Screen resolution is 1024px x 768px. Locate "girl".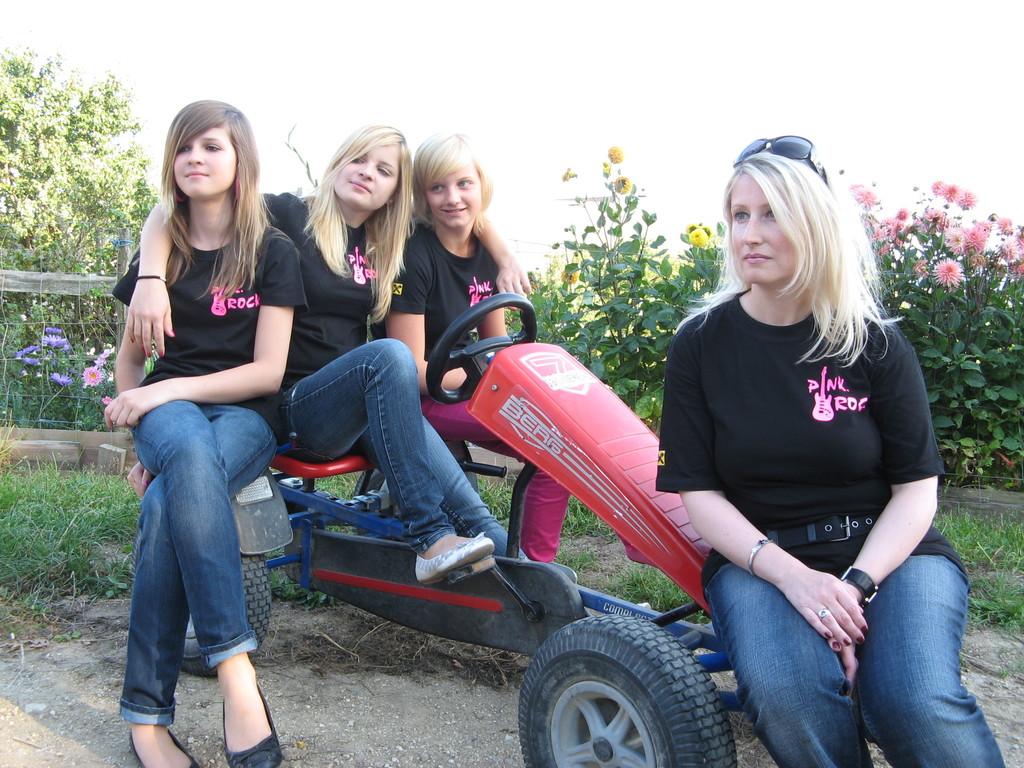
[x1=118, y1=101, x2=312, y2=767].
